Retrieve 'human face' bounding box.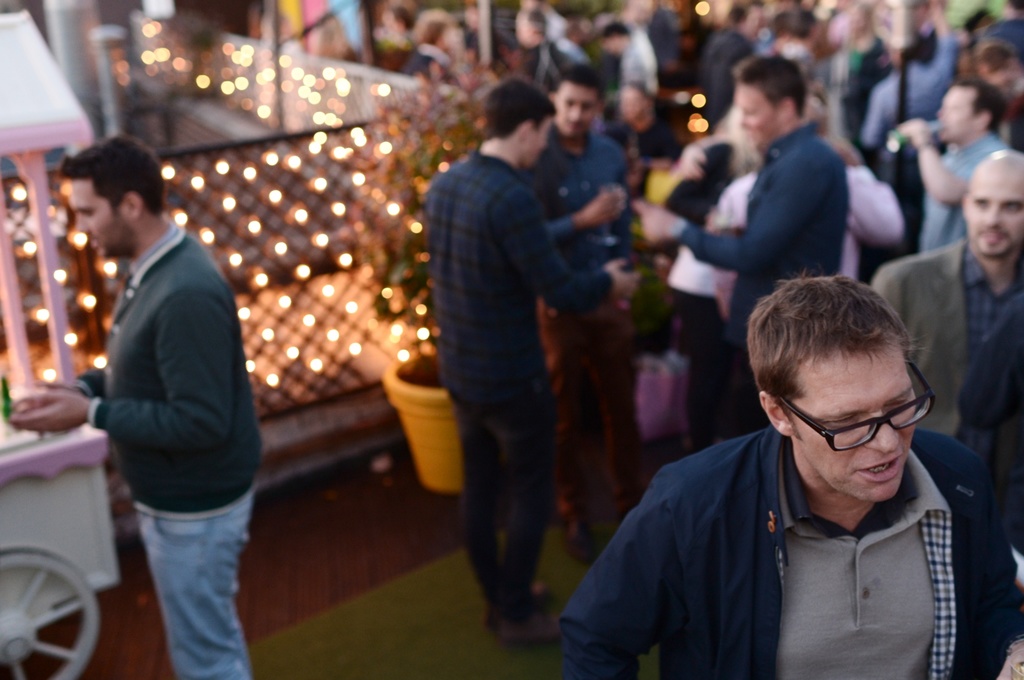
Bounding box: select_region(70, 179, 127, 257).
